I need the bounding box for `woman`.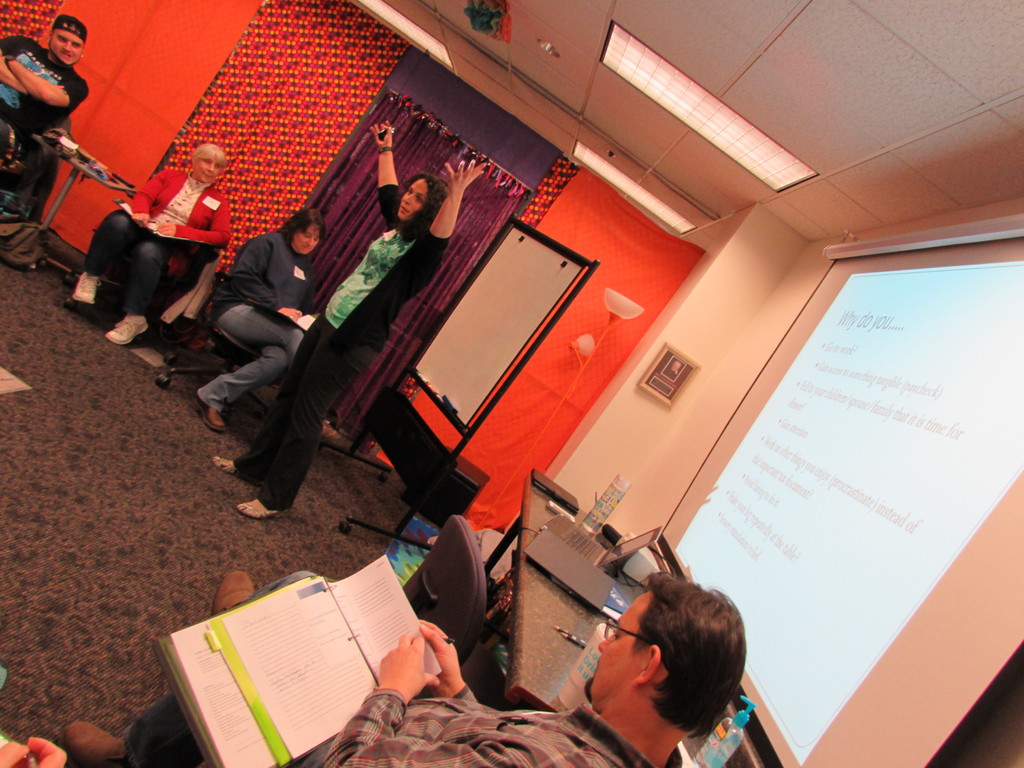
Here it is: [left=212, top=202, right=319, bottom=438].
